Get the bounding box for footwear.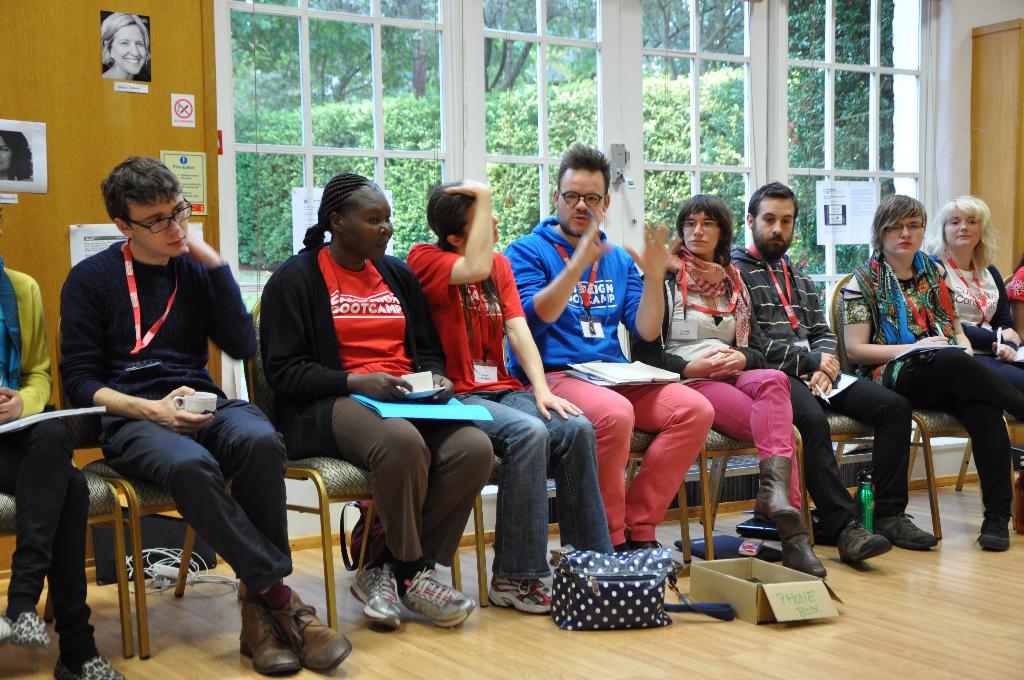
836:514:892:565.
